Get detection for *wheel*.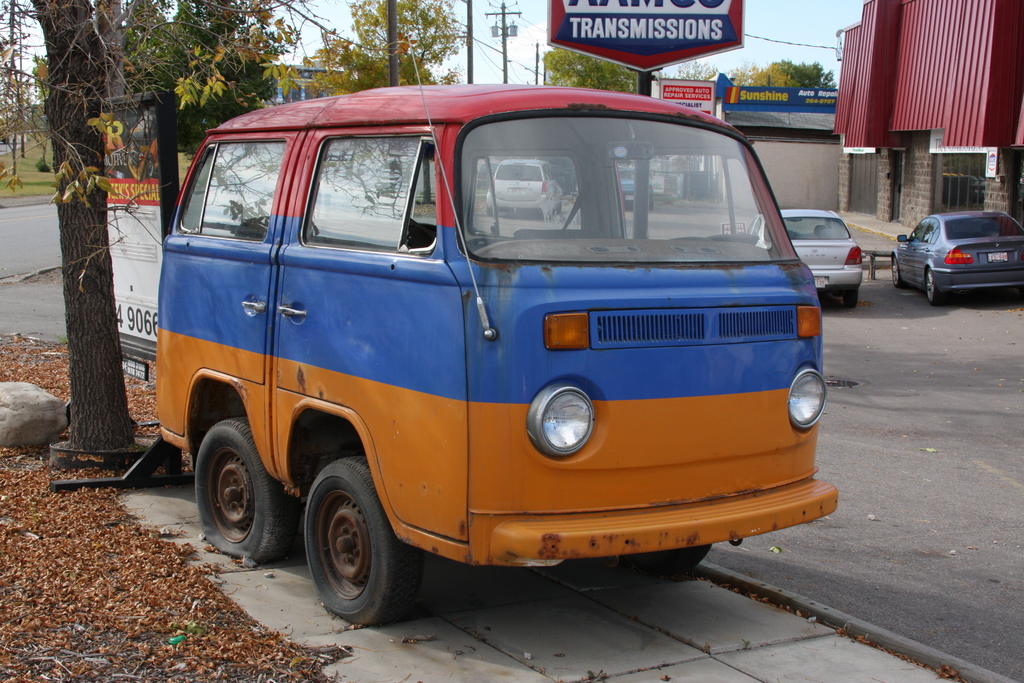
Detection: locate(926, 270, 946, 306).
